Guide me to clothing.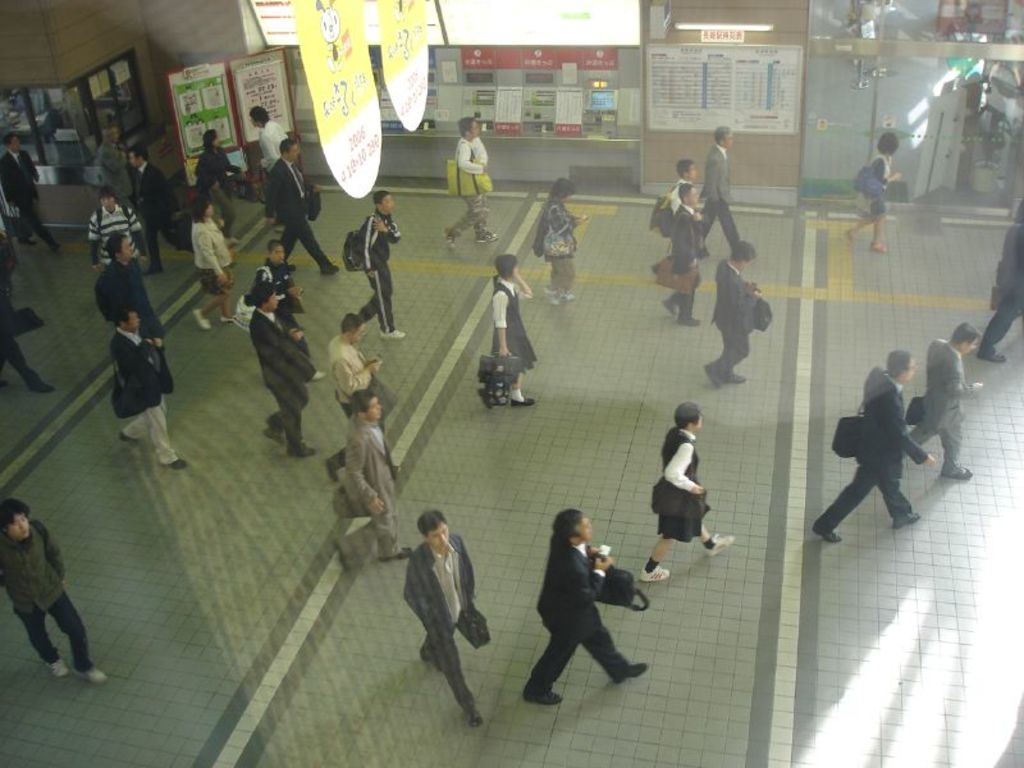
Guidance: [703,532,717,553].
